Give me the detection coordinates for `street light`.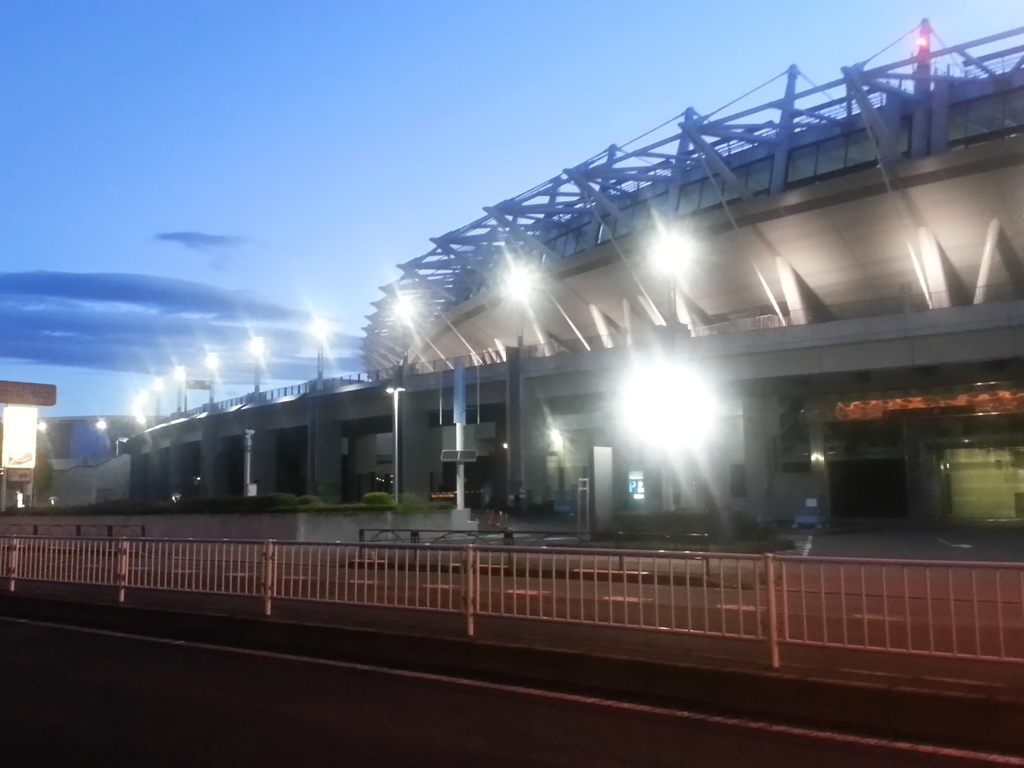
BBox(172, 367, 184, 413).
